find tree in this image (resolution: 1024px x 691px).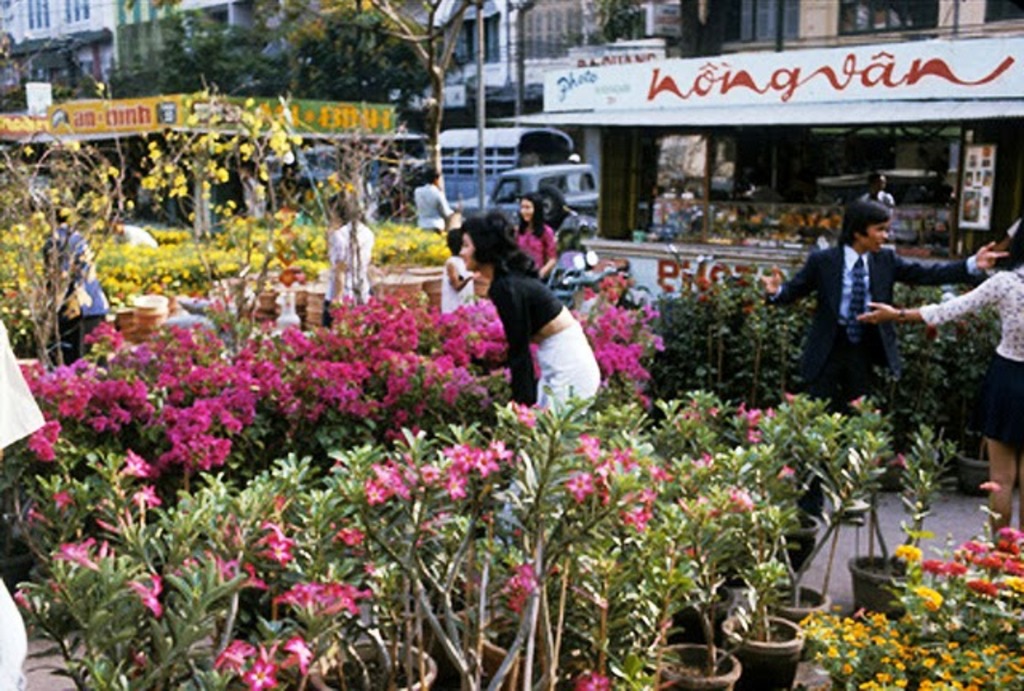
bbox=(0, 30, 141, 107).
